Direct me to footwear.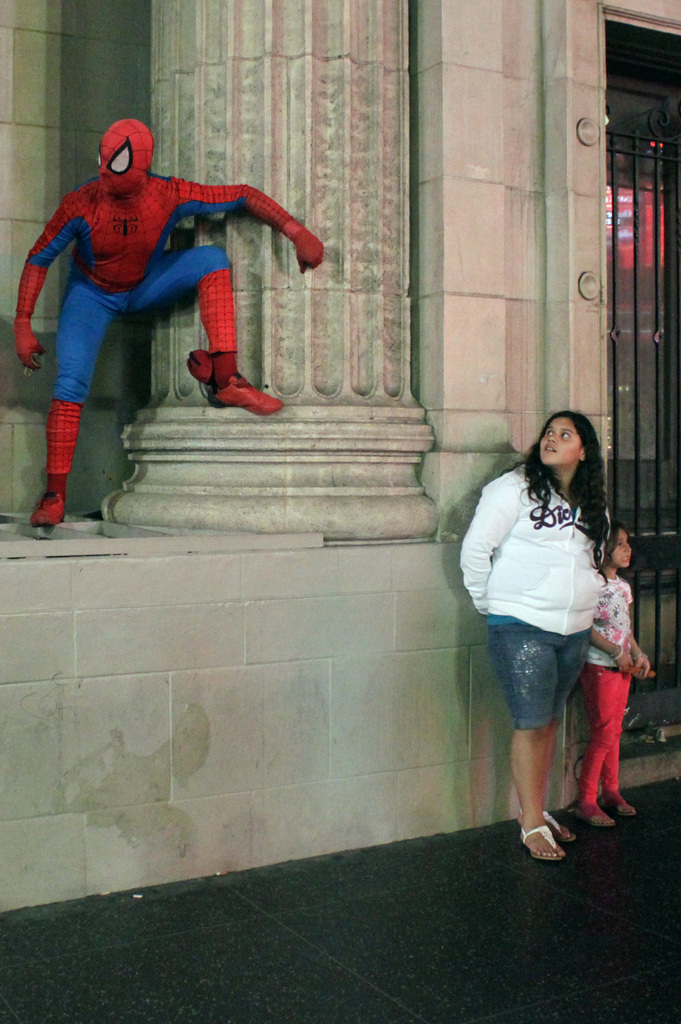
Direction: {"x1": 31, "y1": 487, "x2": 65, "y2": 527}.
